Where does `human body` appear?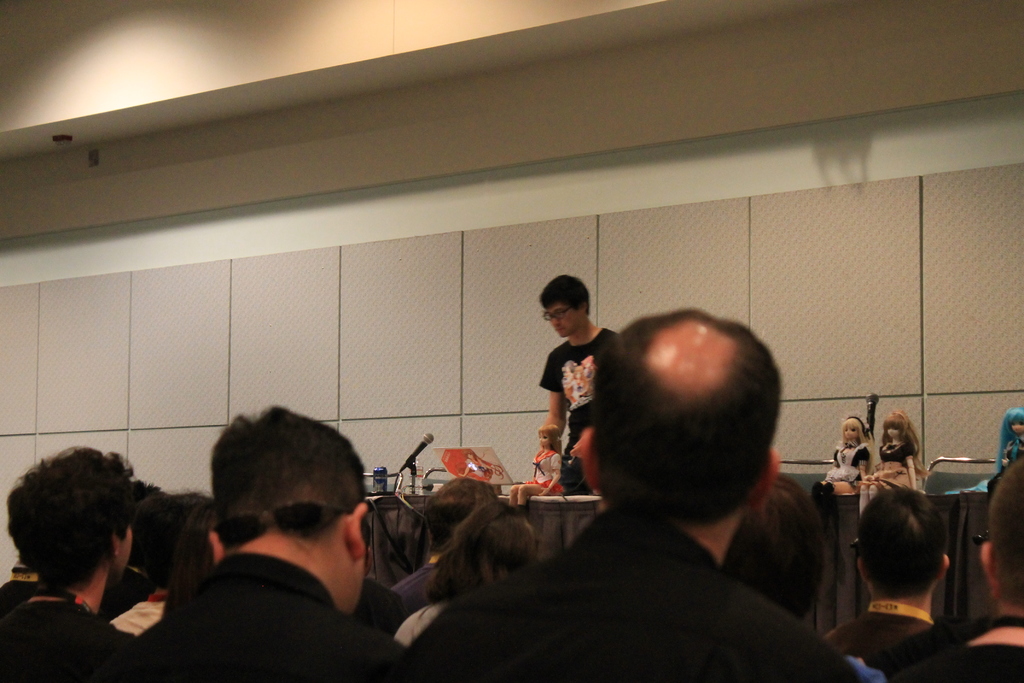
Appears at 0,593,131,682.
